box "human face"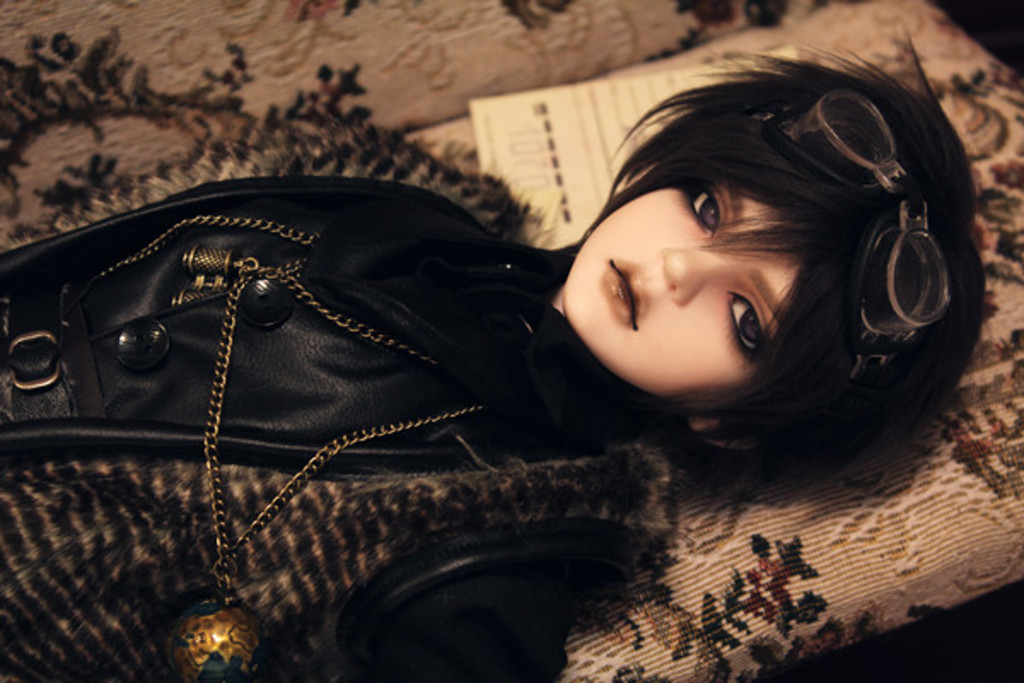
x1=565, y1=188, x2=802, y2=415
